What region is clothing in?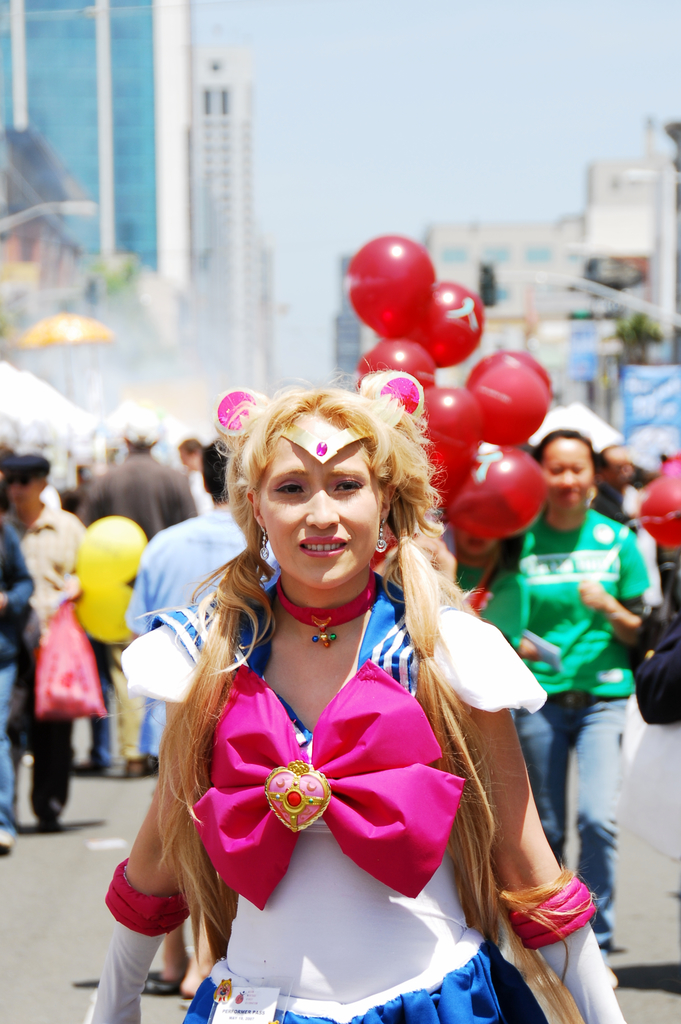
x1=8, y1=507, x2=87, y2=804.
